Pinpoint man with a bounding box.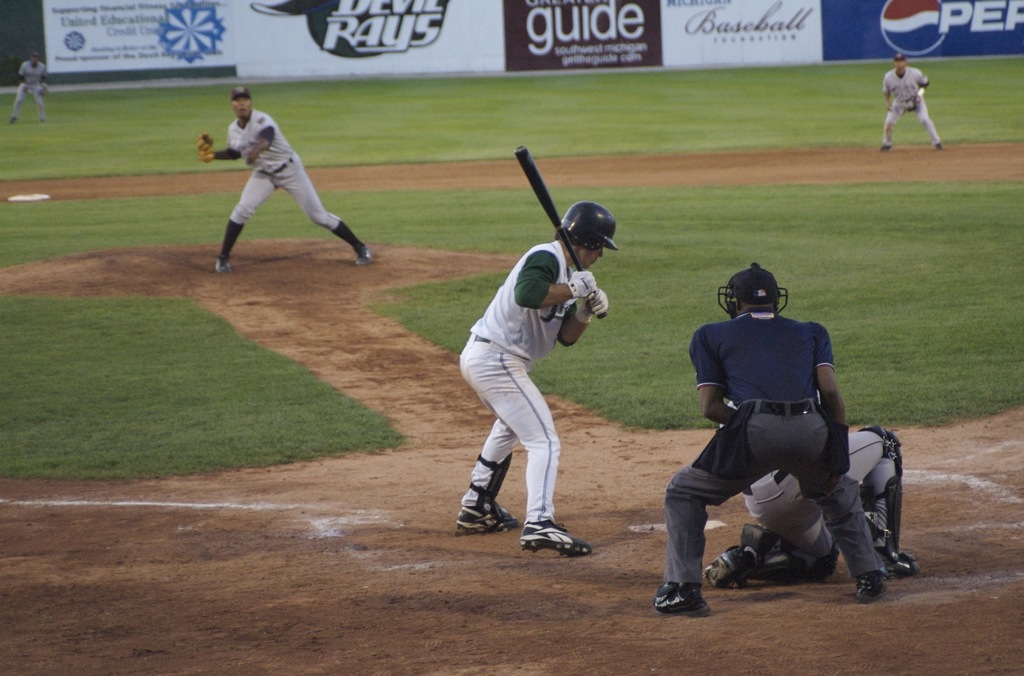
[x1=196, y1=75, x2=380, y2=273].
